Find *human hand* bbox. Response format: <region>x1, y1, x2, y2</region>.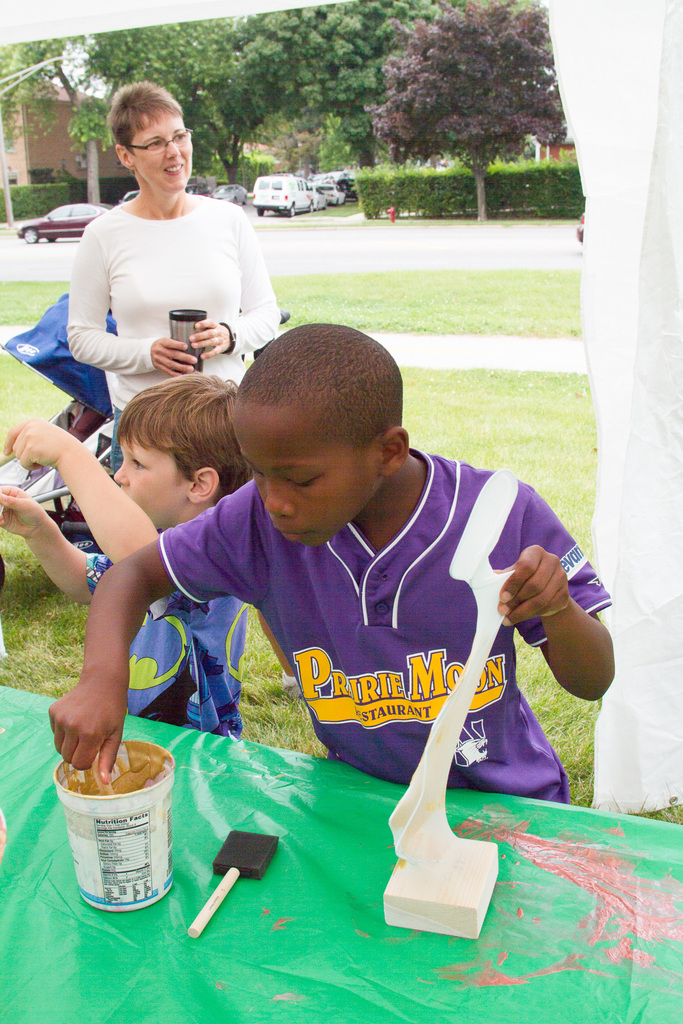
<region>500, 543, 573, 628</region>.
